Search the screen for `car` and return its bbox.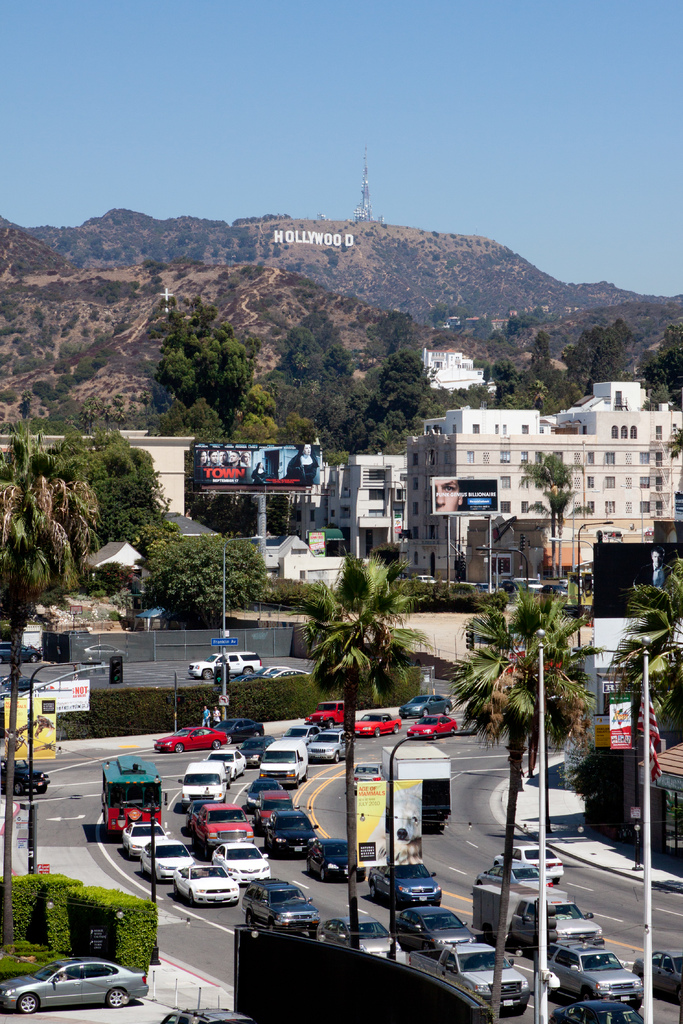
Found: <box>356,856,454,915</box>.
